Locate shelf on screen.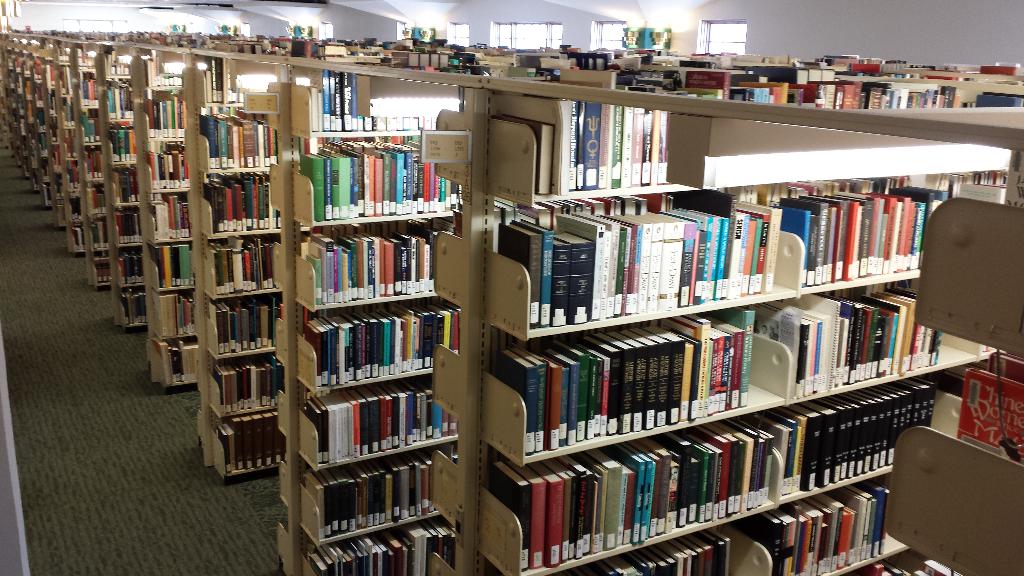
On screen at <bbox>898, 113, 1023, 575</bbox>.
